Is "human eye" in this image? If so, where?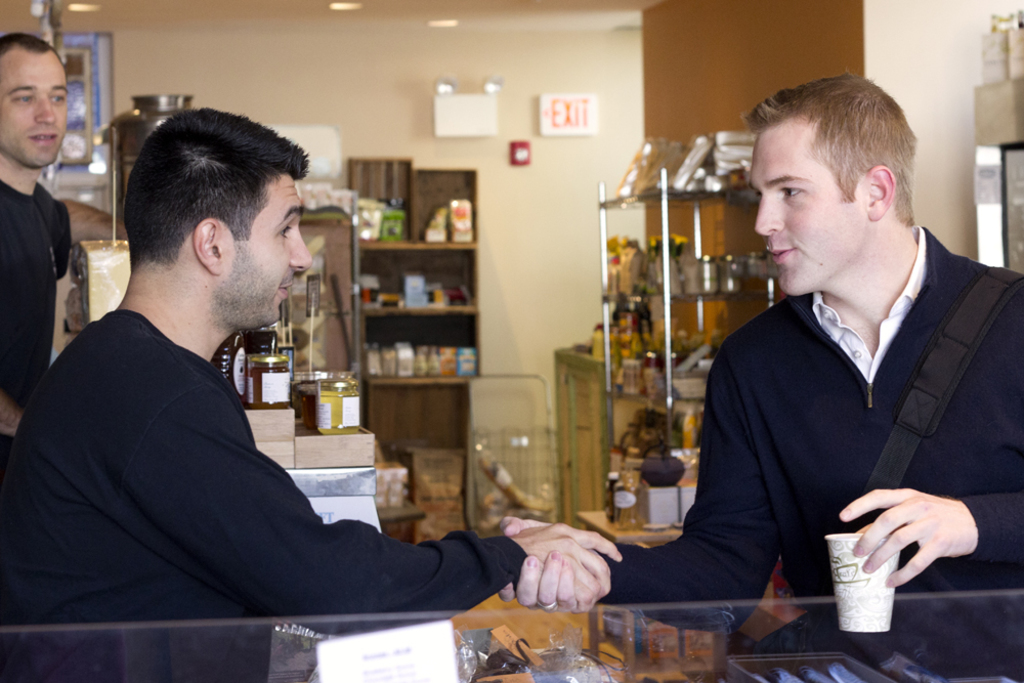
Yes, at locate(274, 224, 300, 240).
